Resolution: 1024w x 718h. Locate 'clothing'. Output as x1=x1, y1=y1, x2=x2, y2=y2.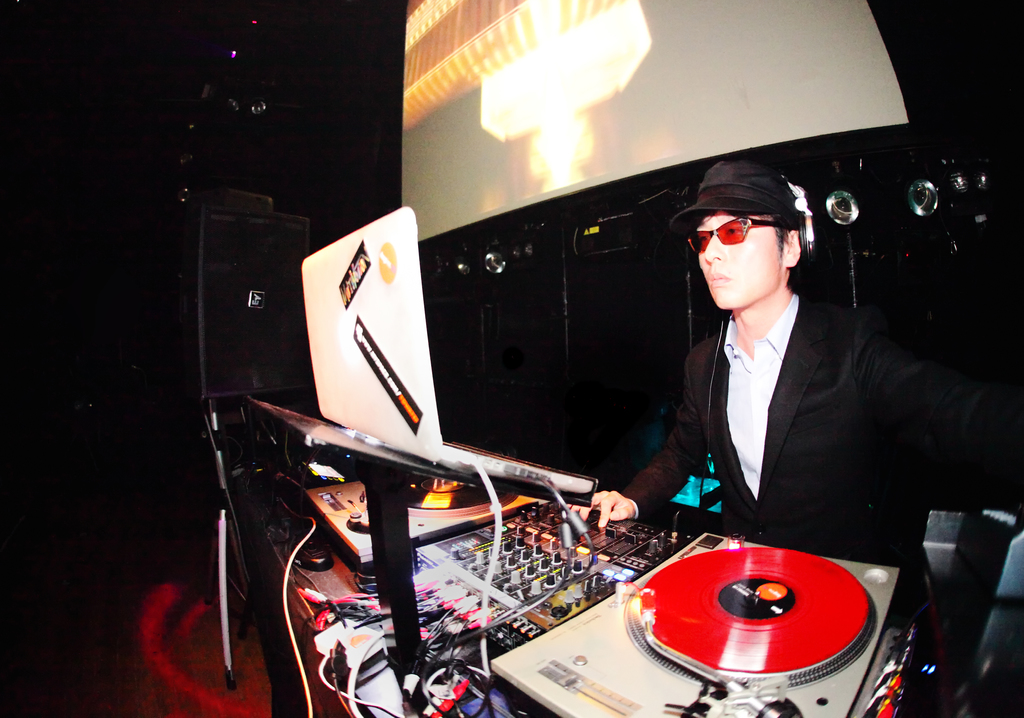
x1=612, y1=238, x2=956, y2=607.
